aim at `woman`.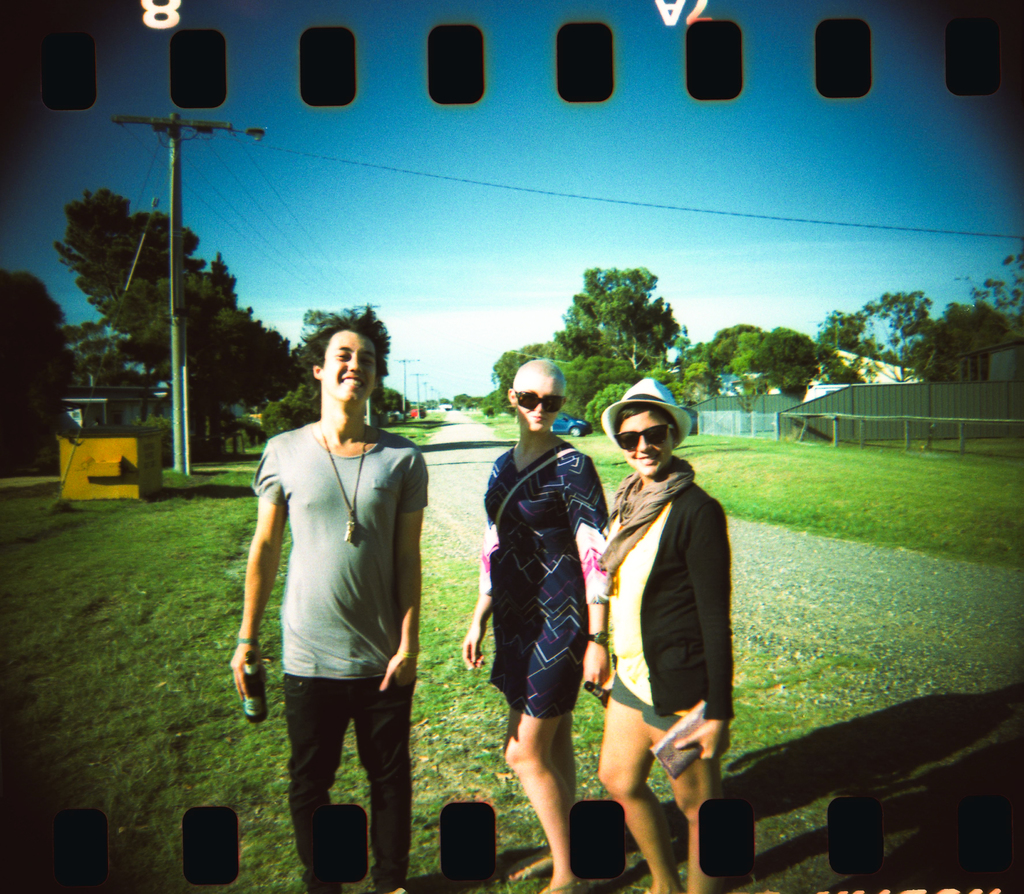
Aimed at 467 358 604 893.
